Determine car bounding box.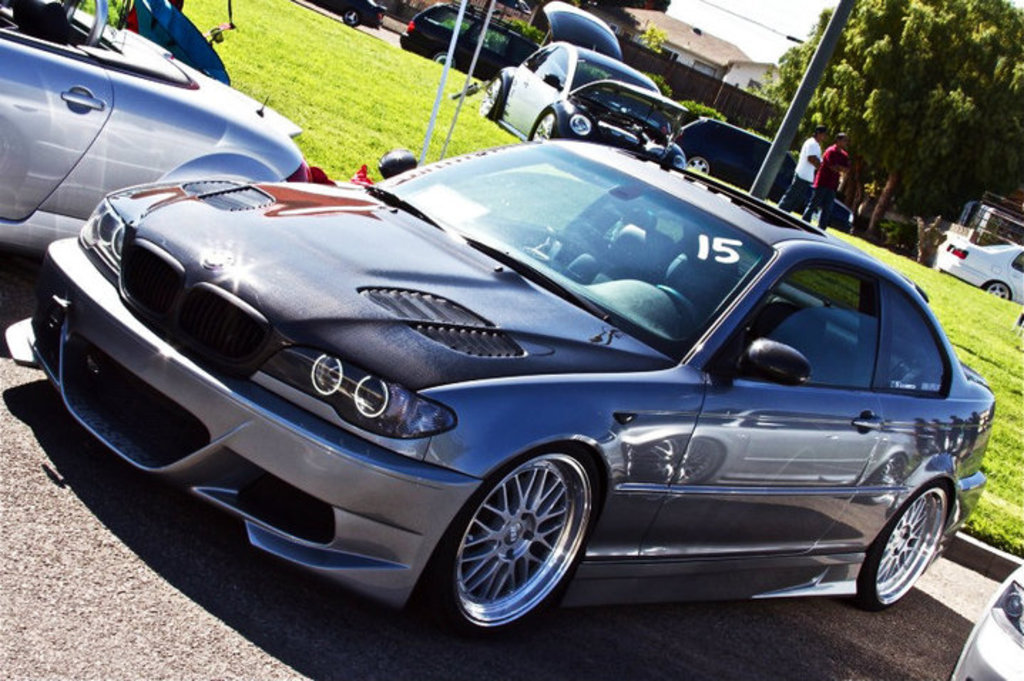
Determined: [left=44, top=118, right=988, bottom=634].
